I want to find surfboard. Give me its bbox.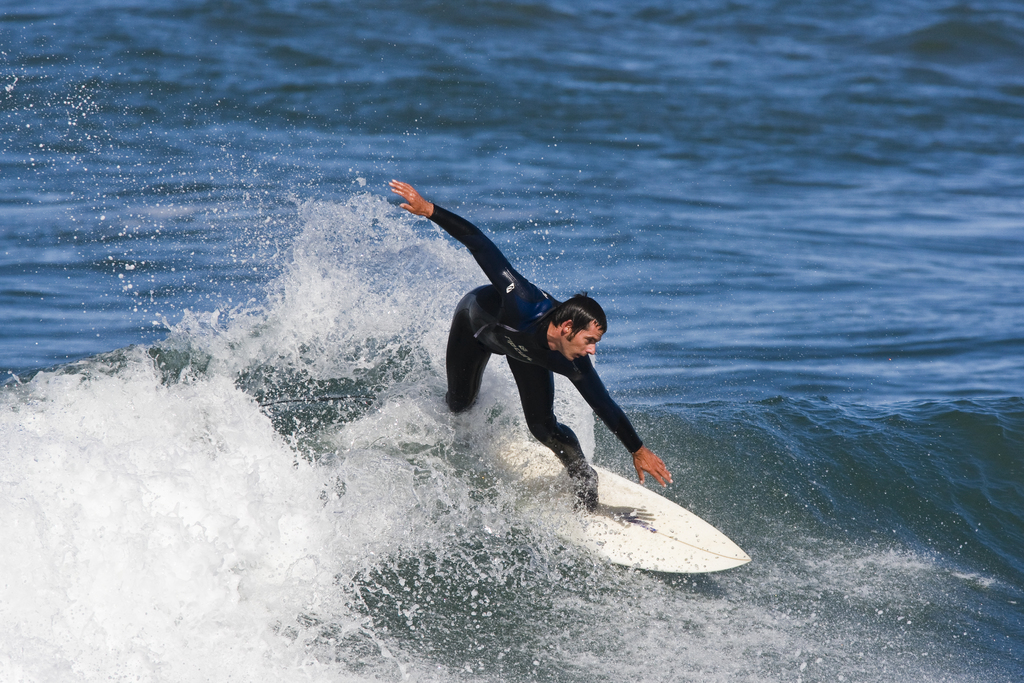
bbox(474, 440, 753, 575).
